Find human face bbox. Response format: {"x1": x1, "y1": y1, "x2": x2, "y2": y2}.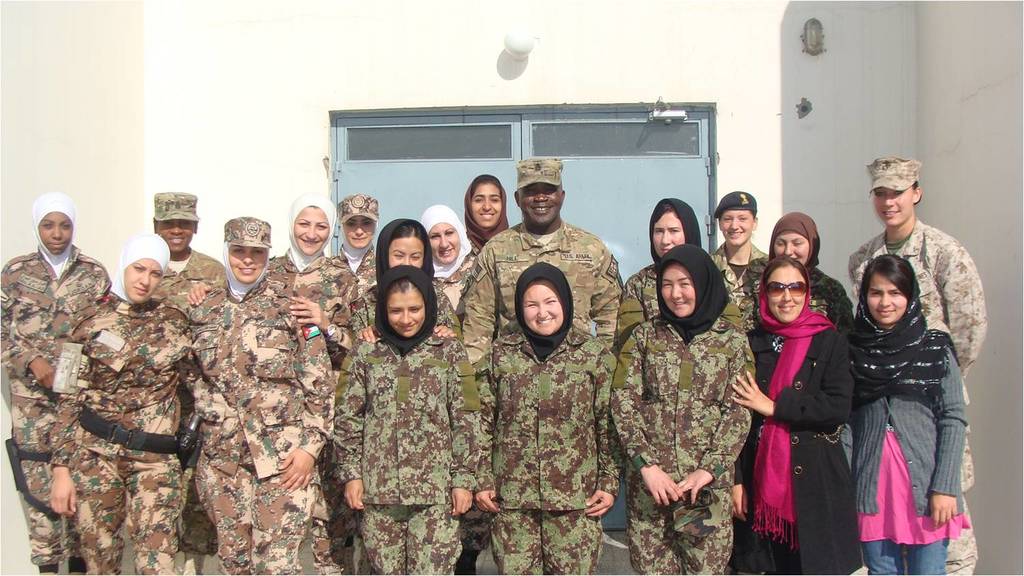
{"x1": 651, "y1": 209, "x2": 684, "y2": 258}.
